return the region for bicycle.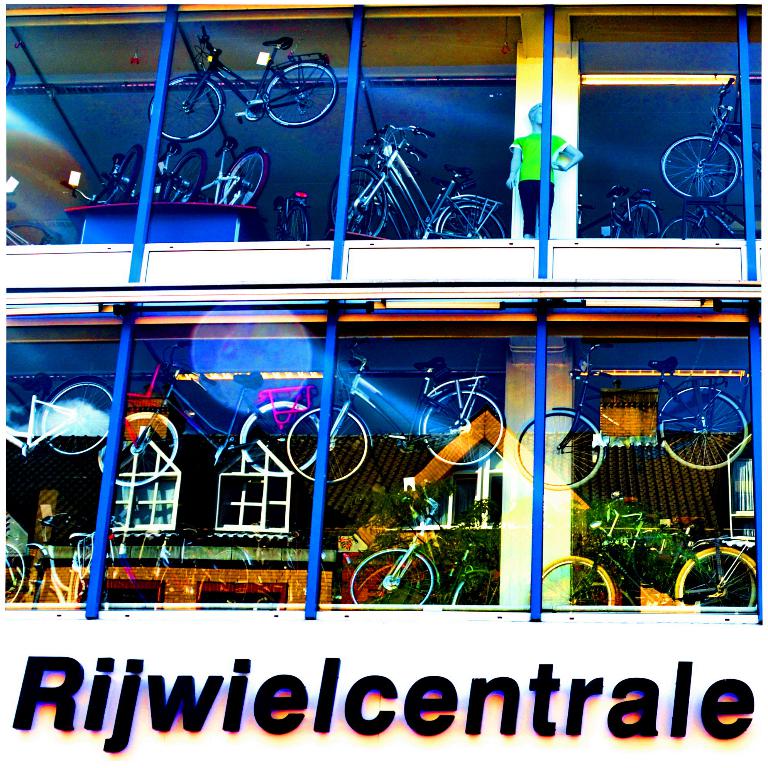
l=283, t=339, r=506, b=485.
